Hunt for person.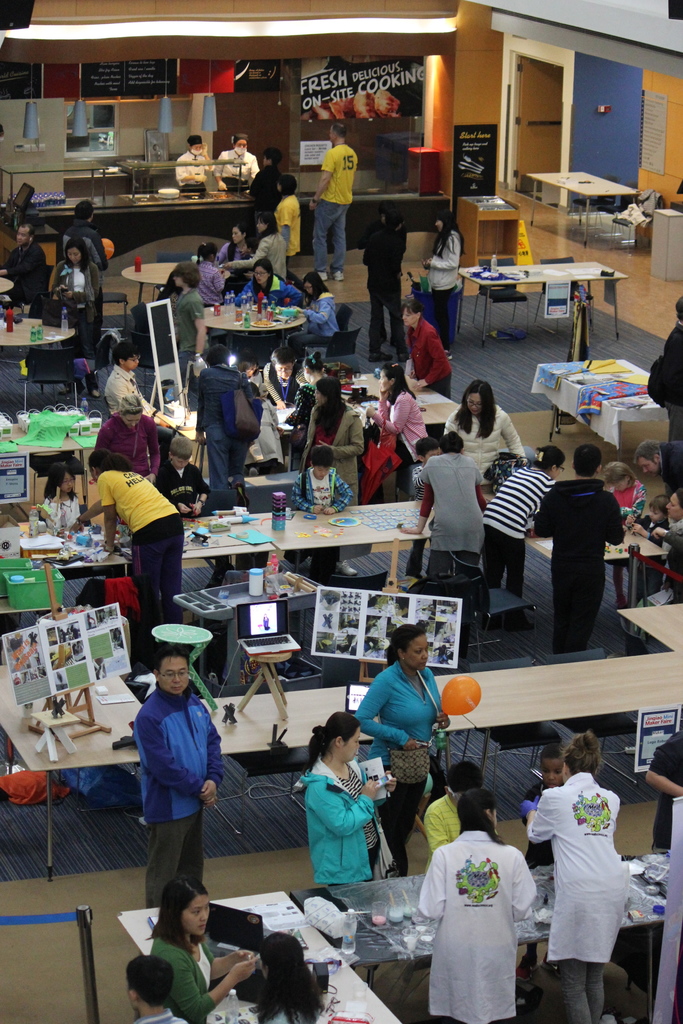
Hunted down at crop(598, 456, 646, 608).
